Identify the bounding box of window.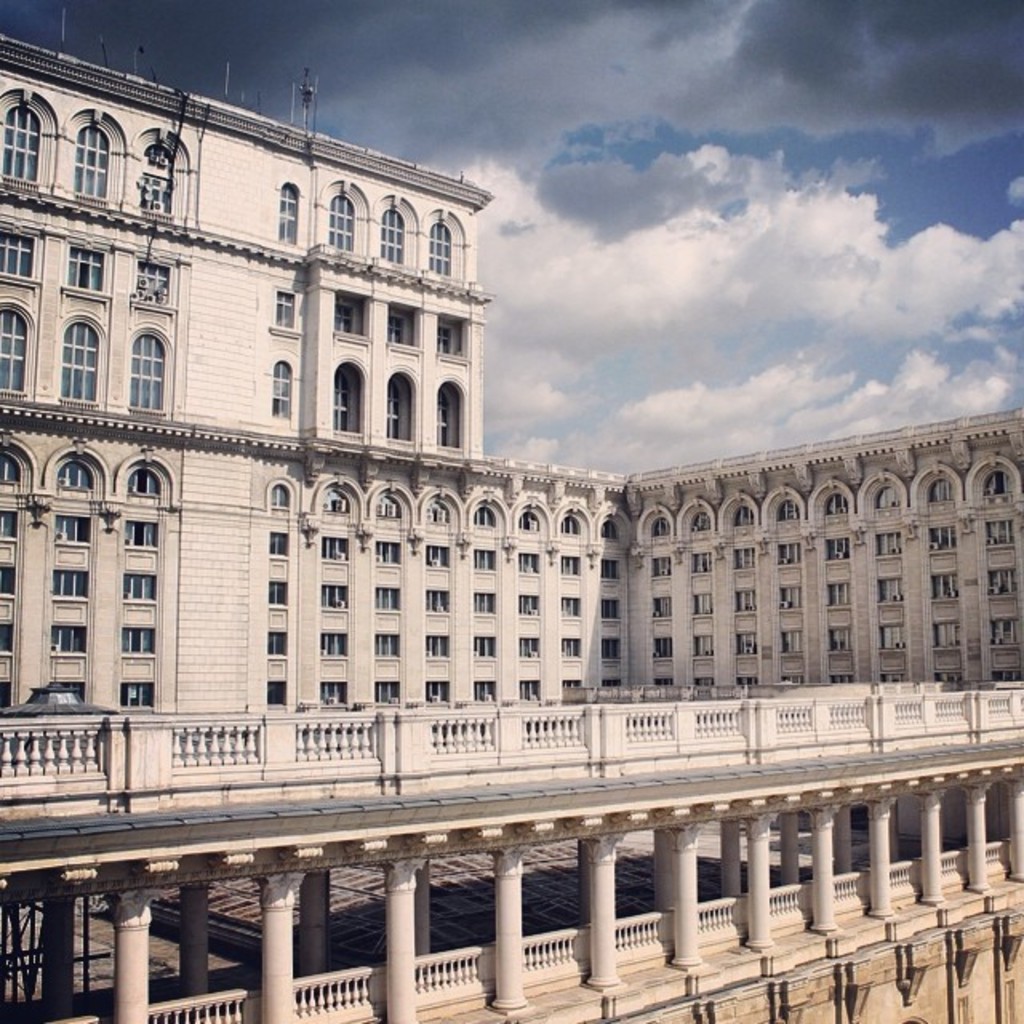
[0,682,13,704].
